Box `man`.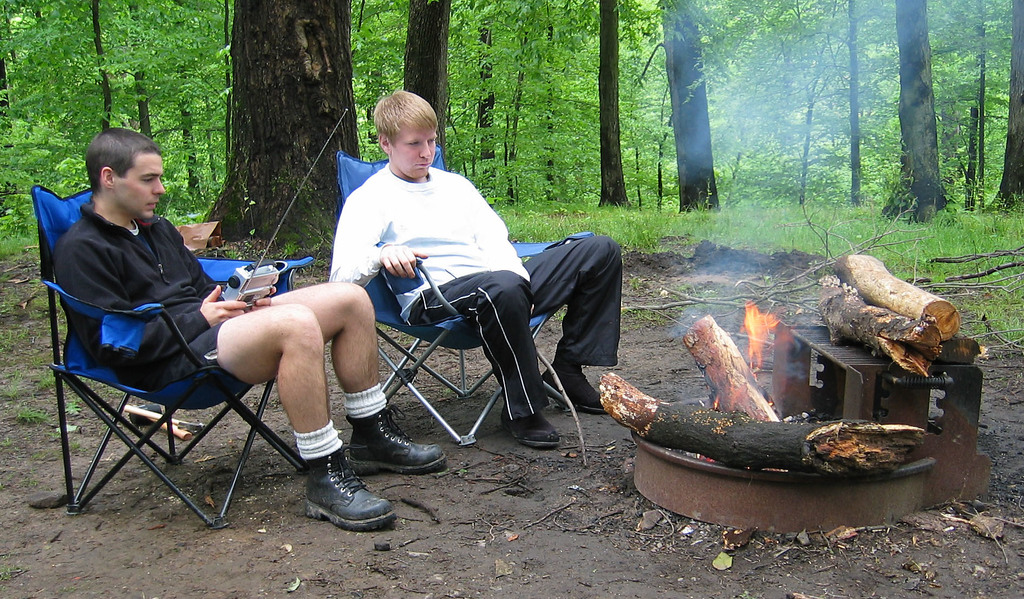
(320,85,630,458).
